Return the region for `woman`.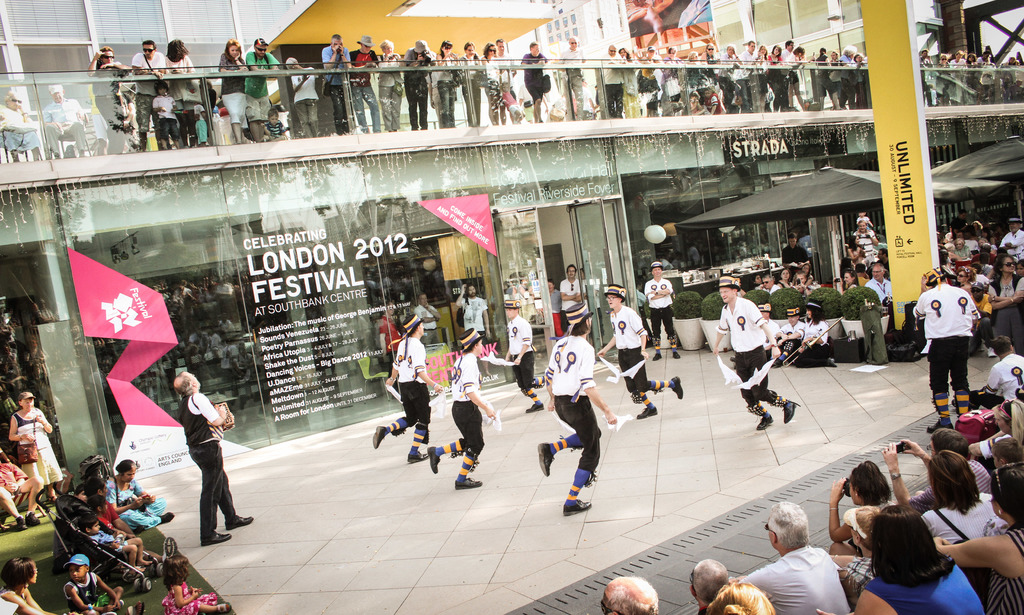
box(822, 462, 892, 564).
